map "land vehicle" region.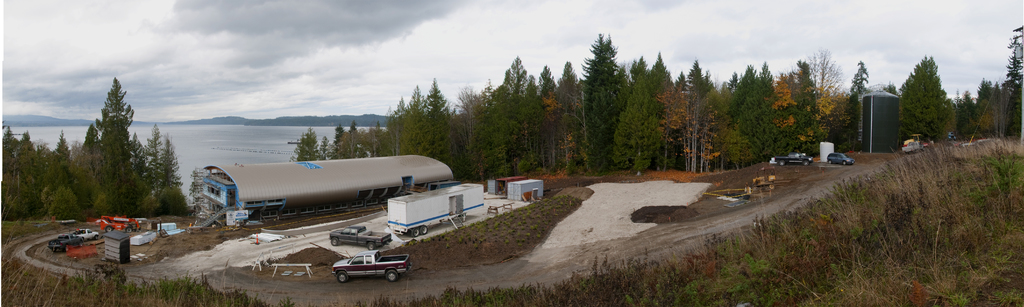
Mapped to region(900, 140, 924, 155).
